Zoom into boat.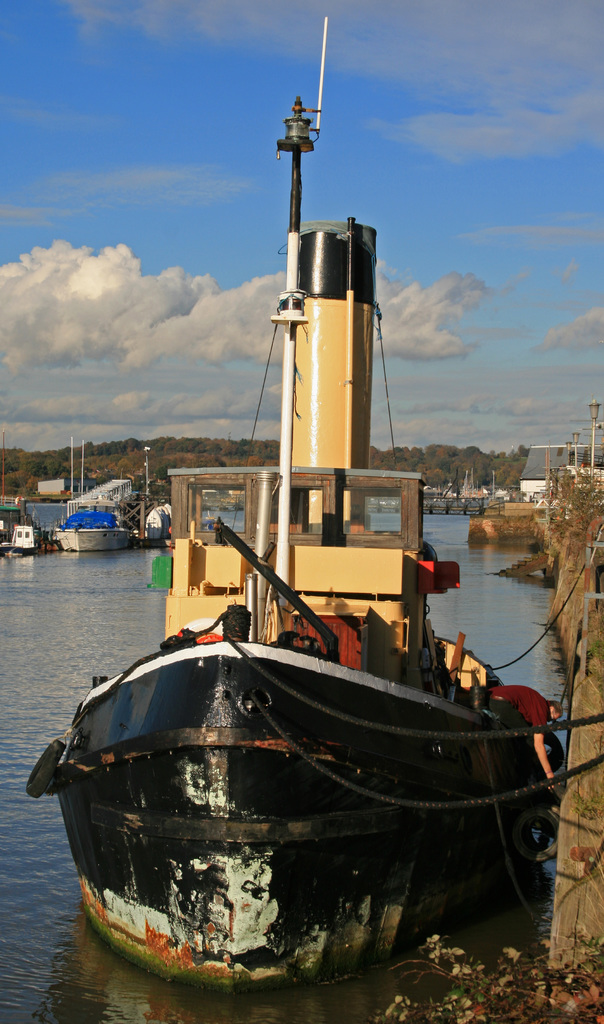
Zoom target: detection(51, 507, 131, 557).
